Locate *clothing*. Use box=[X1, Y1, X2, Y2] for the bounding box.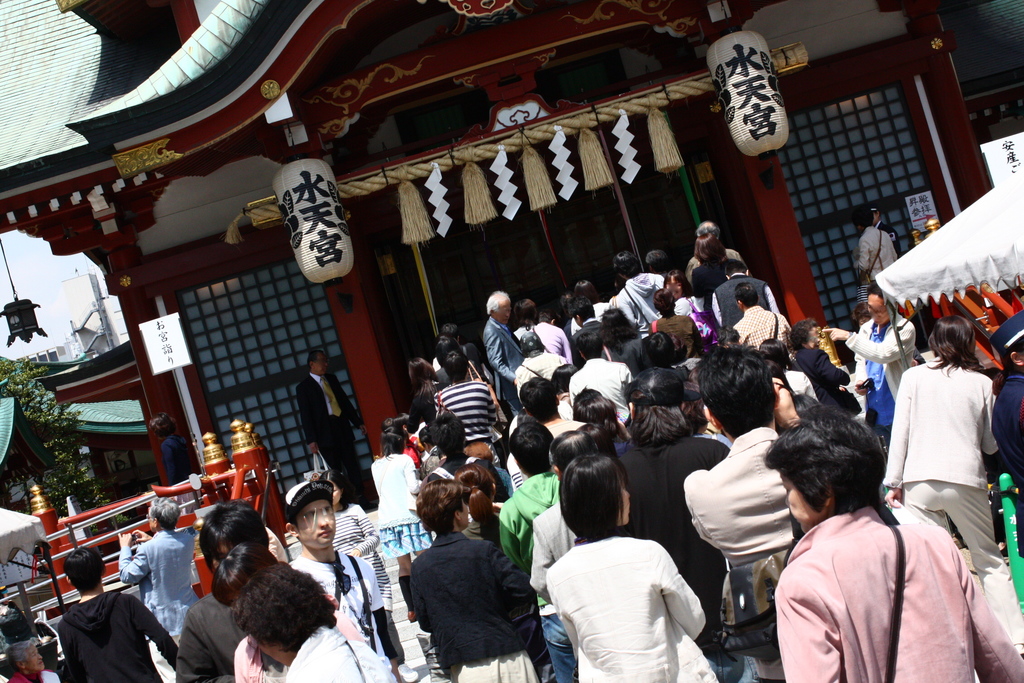
box=[711, 270, 785, 323].
